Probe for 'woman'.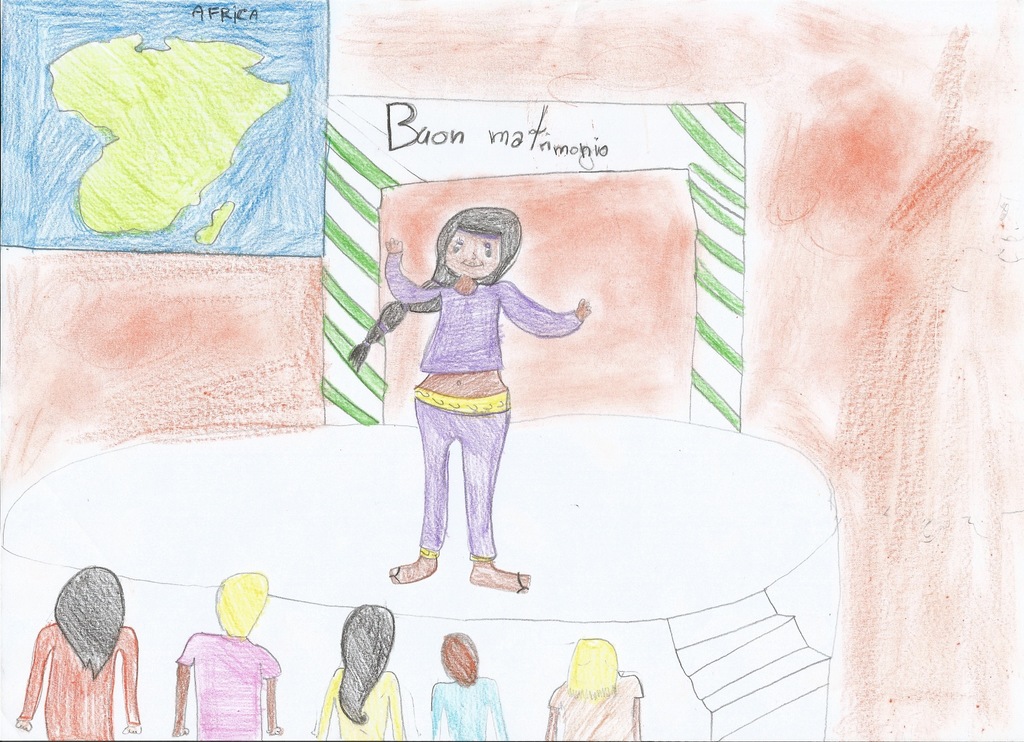
Probe result: locate(542, 636, 644, 740).
